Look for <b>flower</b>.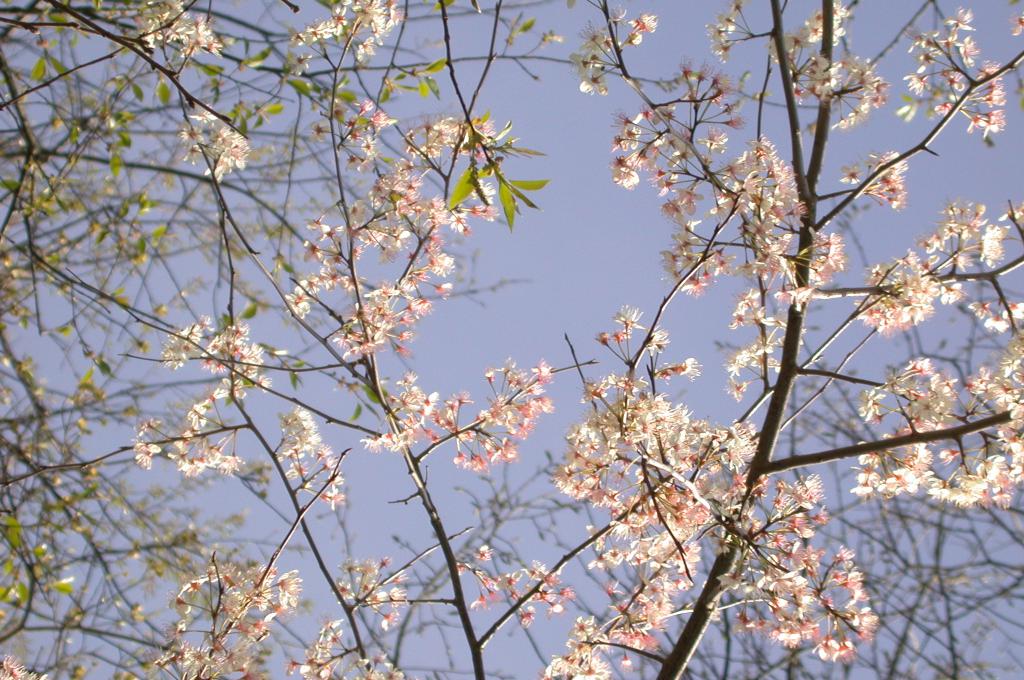
Found: Rect(452, 436, 469, 469).
